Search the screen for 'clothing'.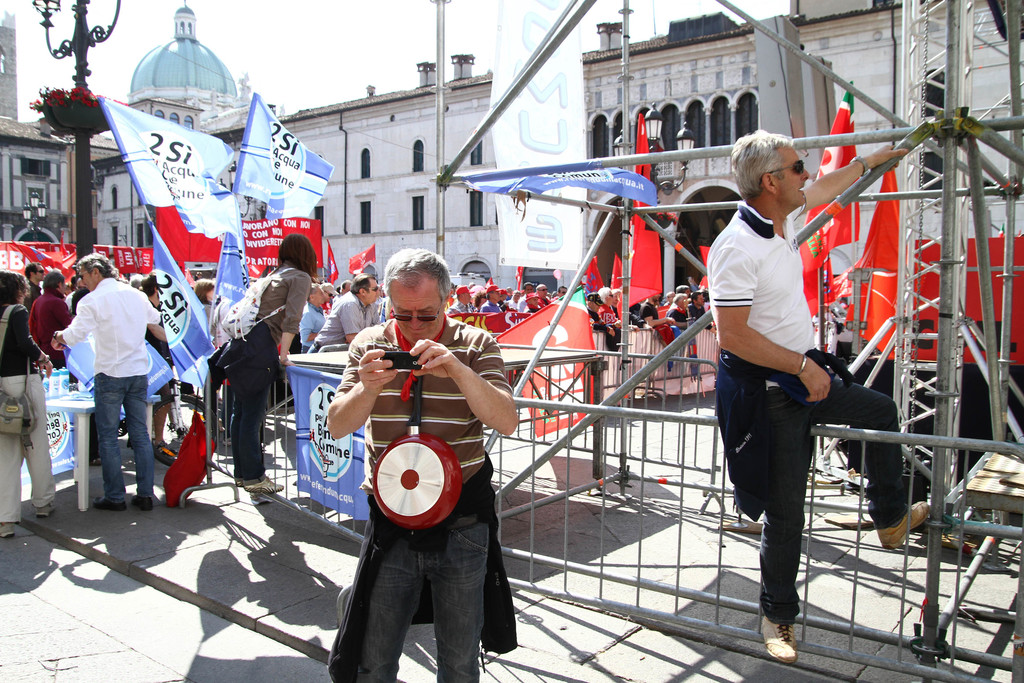
Found at [left=321, top=297, right=524, bottom=682].
